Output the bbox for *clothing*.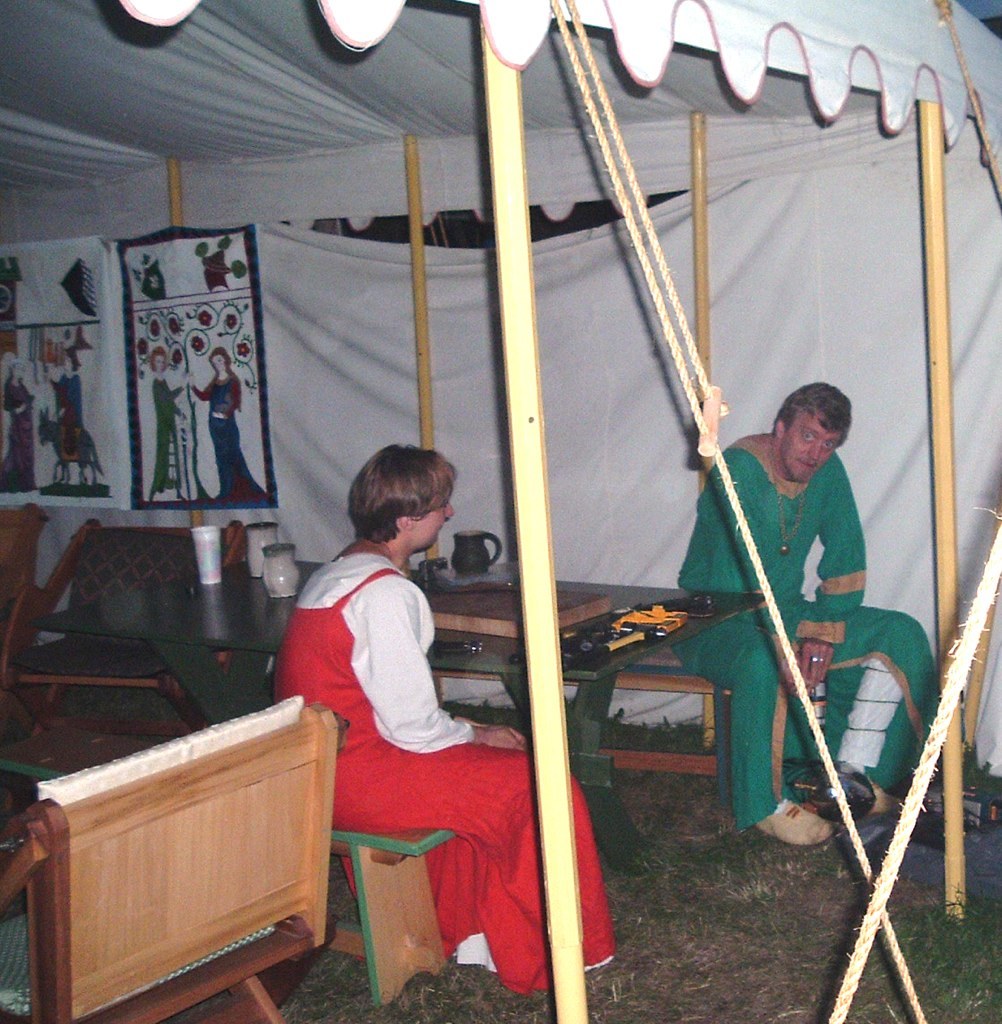
bbox(192, 368, 269, 501).
